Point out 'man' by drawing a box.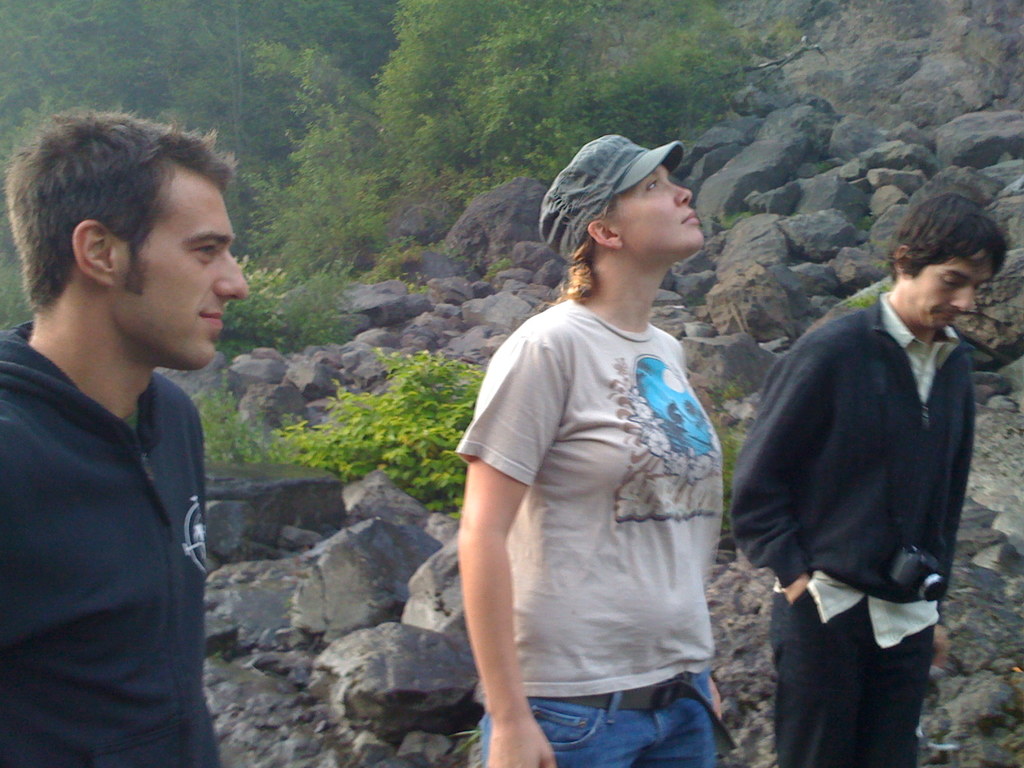
<bbox>0, 101, 271, 767</bbox>.
